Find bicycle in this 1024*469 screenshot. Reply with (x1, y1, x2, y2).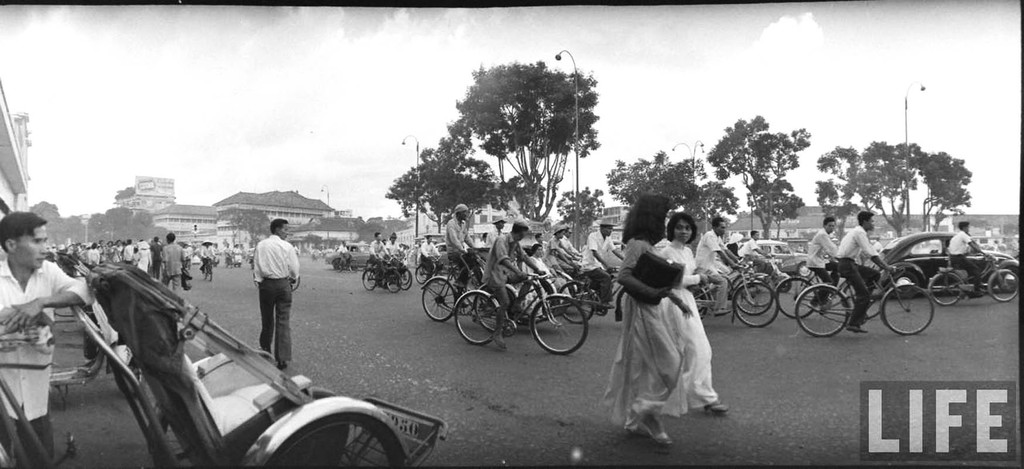
(397, 261, 412, 291).
